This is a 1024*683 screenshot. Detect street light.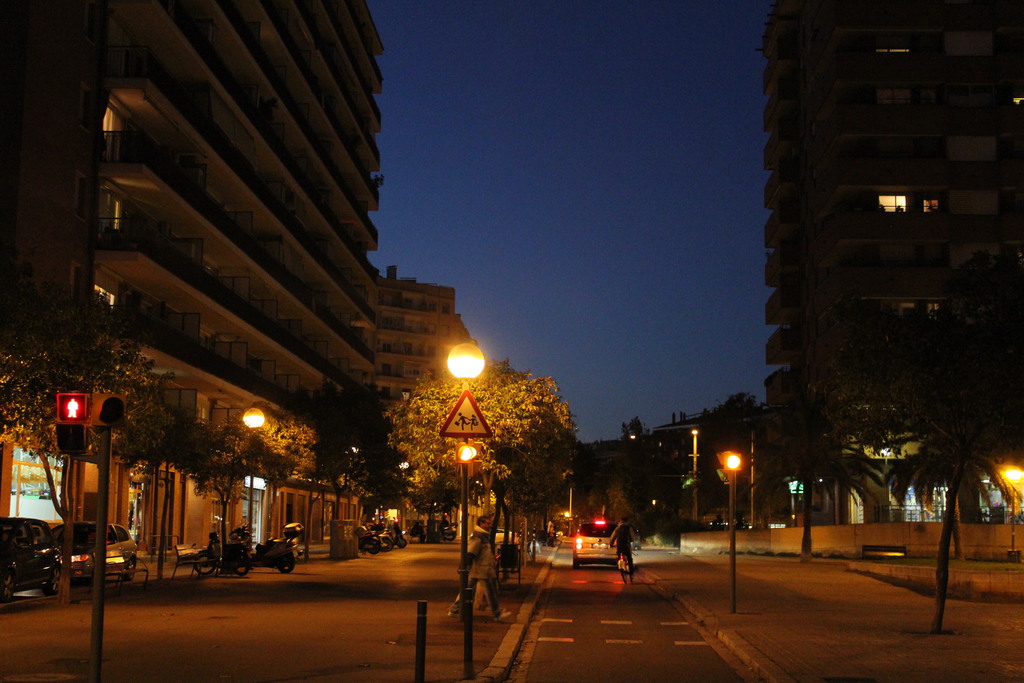
region(445, 445, 480, 677).
